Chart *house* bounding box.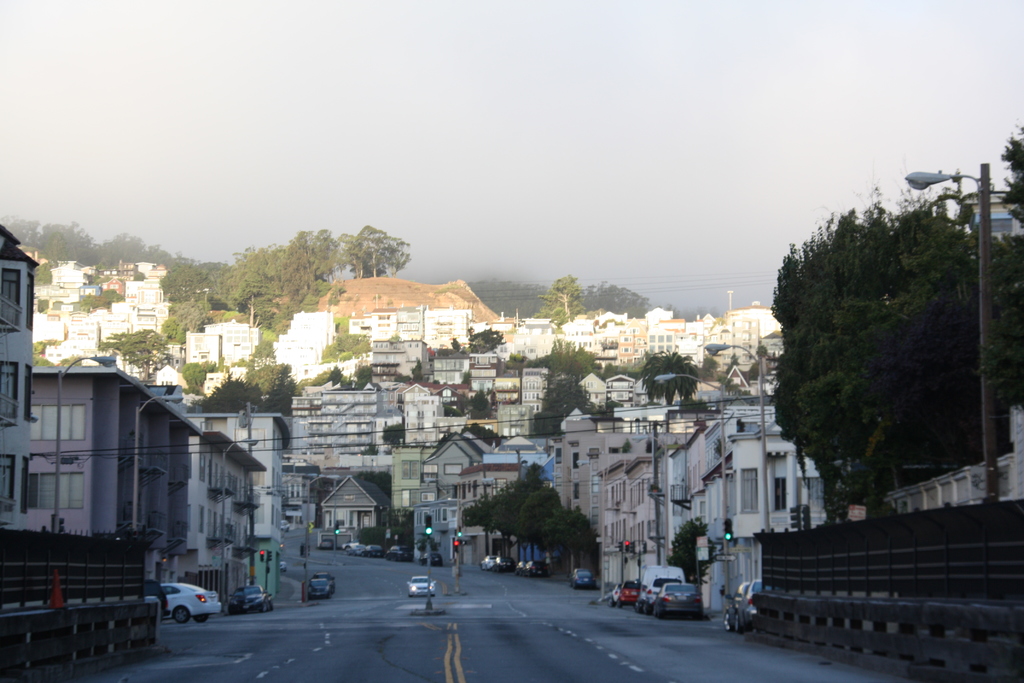
Charted: Rect(129, 258, 168, 279).
